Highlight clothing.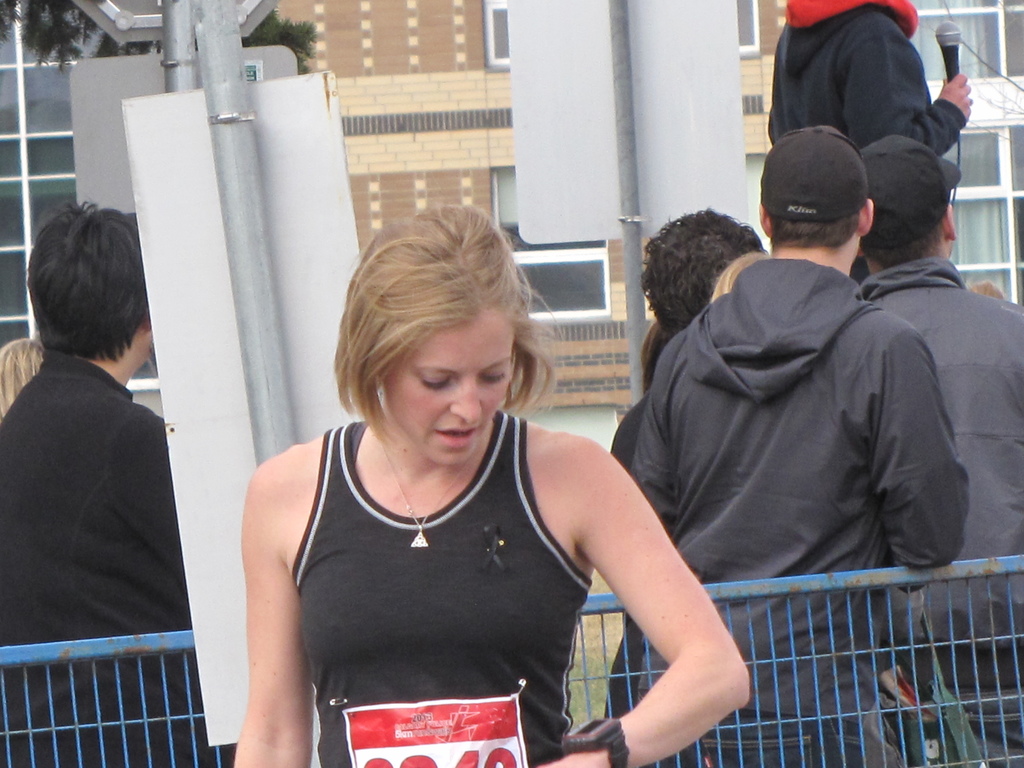
Highlighted region: (296,408,595,767).
